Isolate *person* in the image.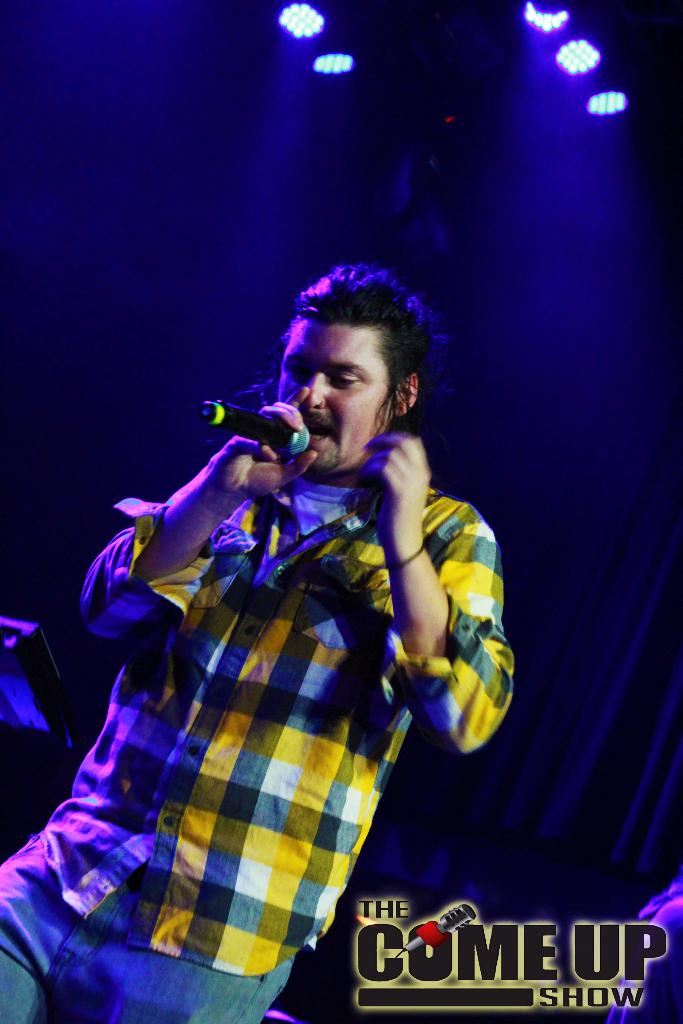
Isolated region: select_region(0, 266, 514, 1021).
